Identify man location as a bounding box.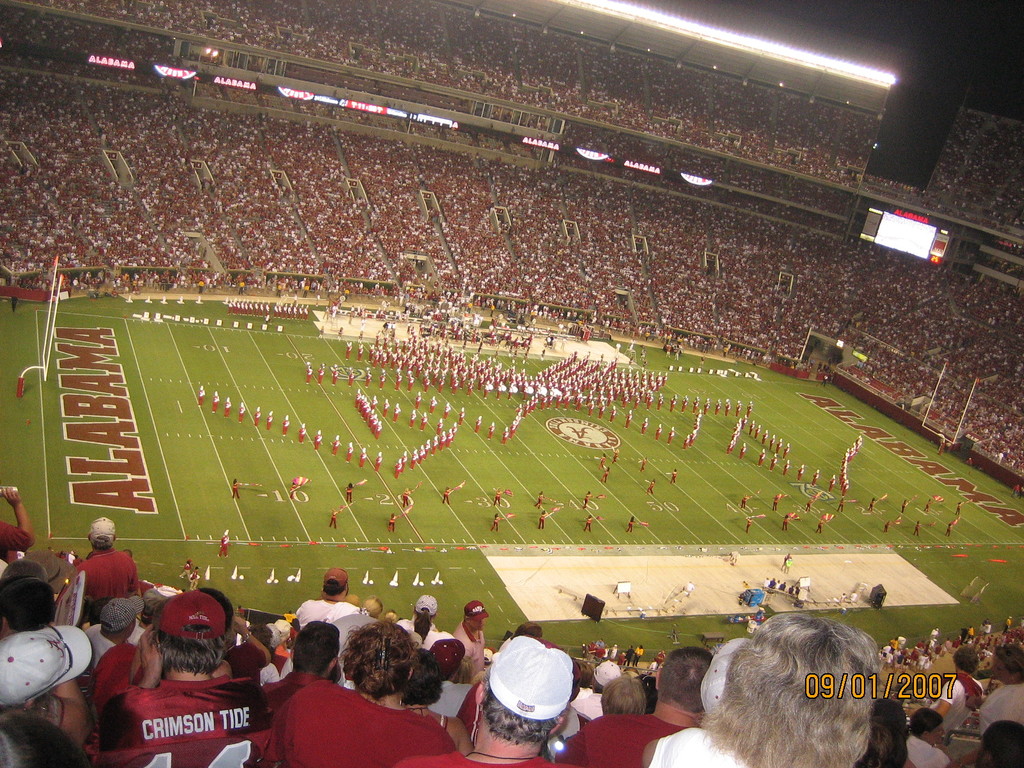
rect(769, 456, 772, 467).
